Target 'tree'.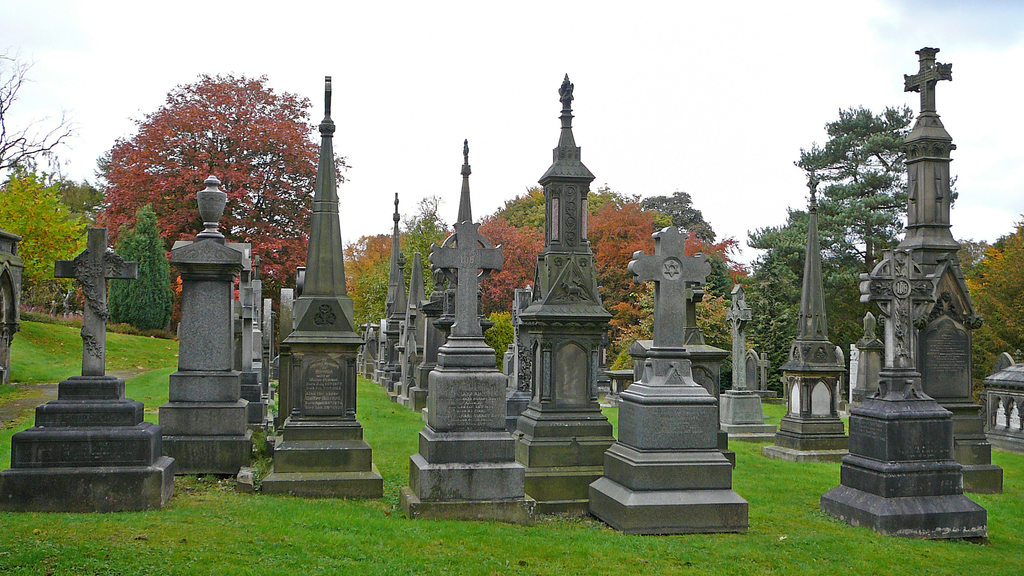
Target region: pyautogui.locateOnScreen(356, 189, 440, 326).
